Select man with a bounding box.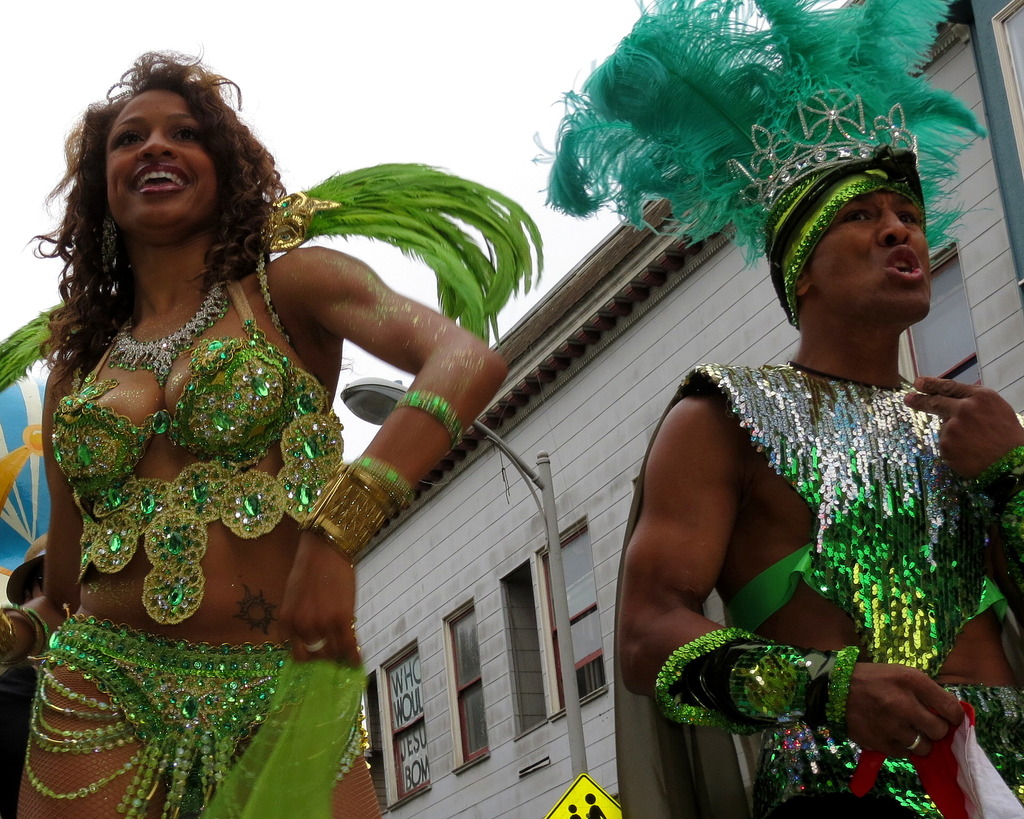
x1=0 y1=528 x2=52 y2=818.
